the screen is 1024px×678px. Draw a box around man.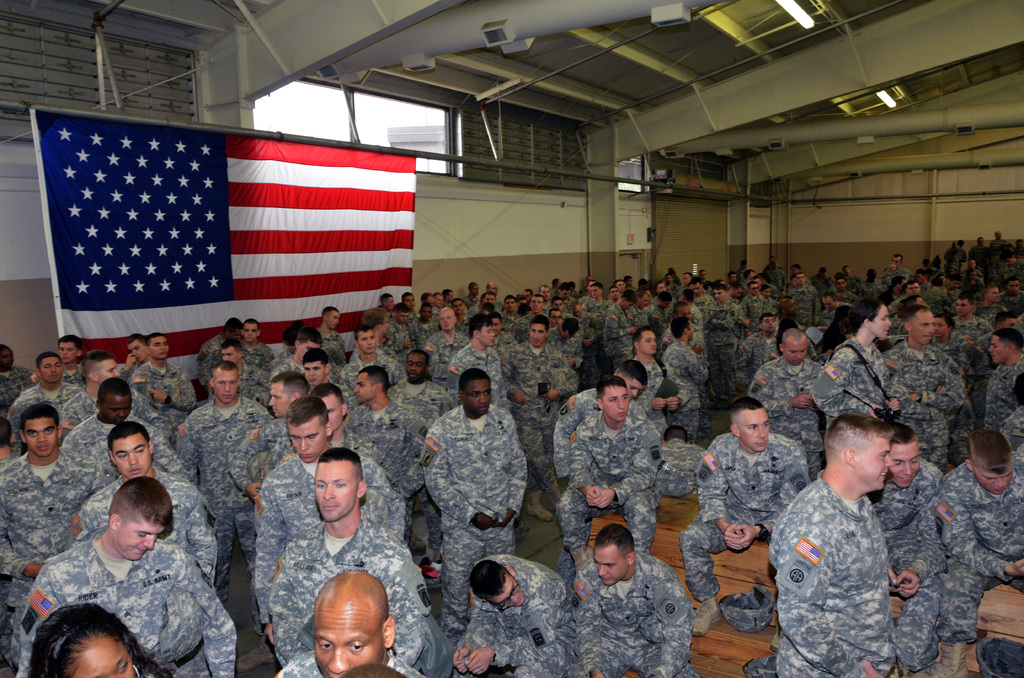
(568, 524, 696, 677).
